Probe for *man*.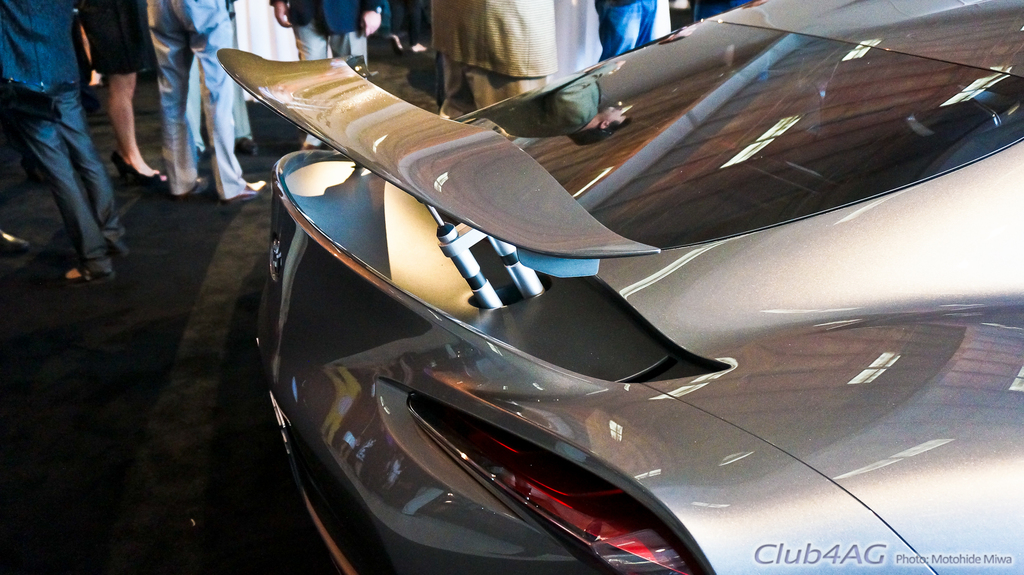
Probe result: bbox=[6, 12, 125, 277].
